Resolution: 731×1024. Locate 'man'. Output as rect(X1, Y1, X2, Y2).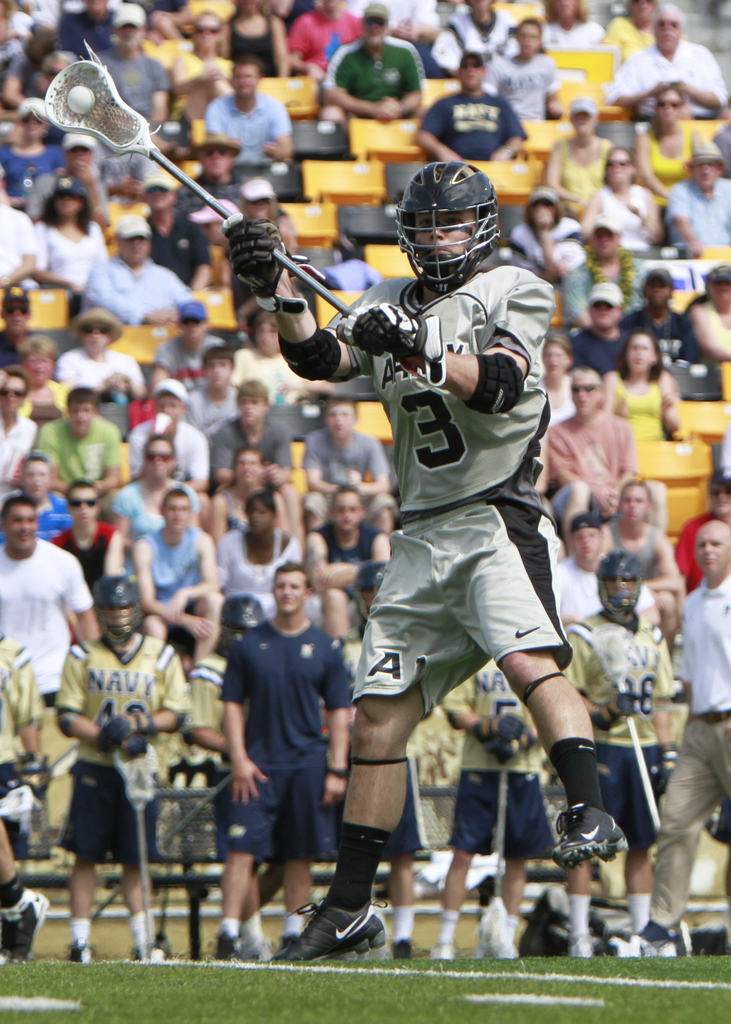
rect(618, 258, 700, 369).
